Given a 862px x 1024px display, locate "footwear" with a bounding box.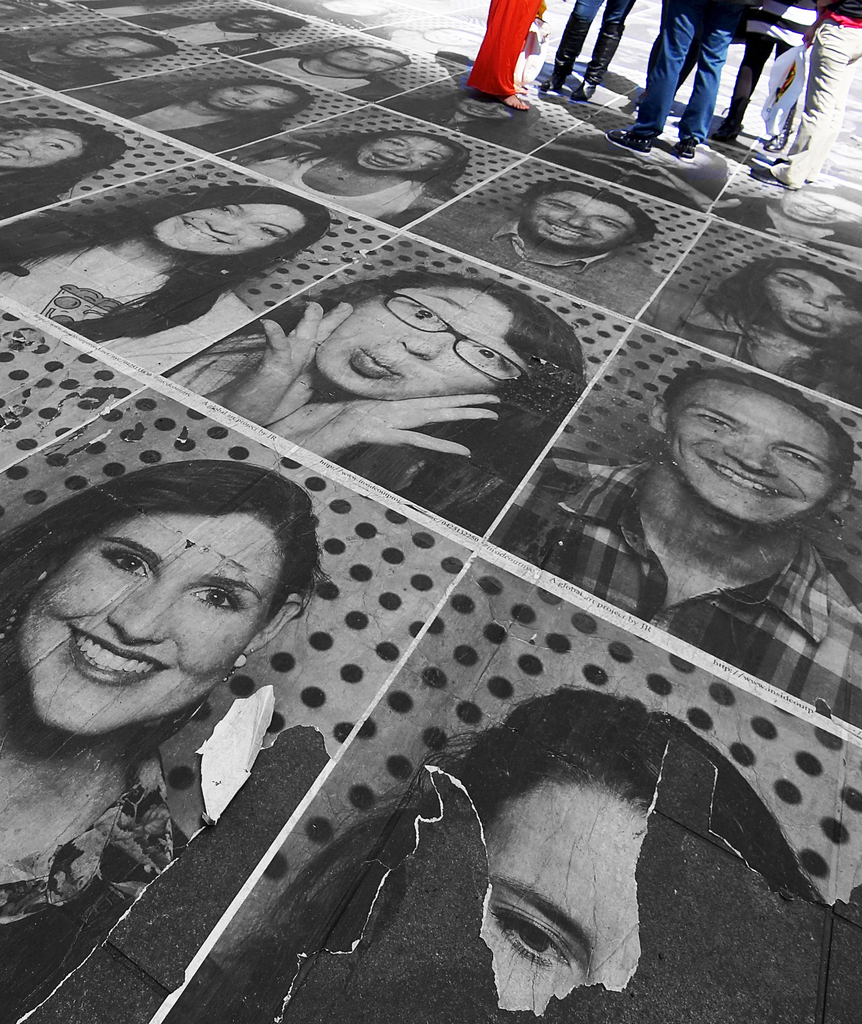
Located: {"x1": 515, "y1": 84, "x2": 529, "y2": 98}.
